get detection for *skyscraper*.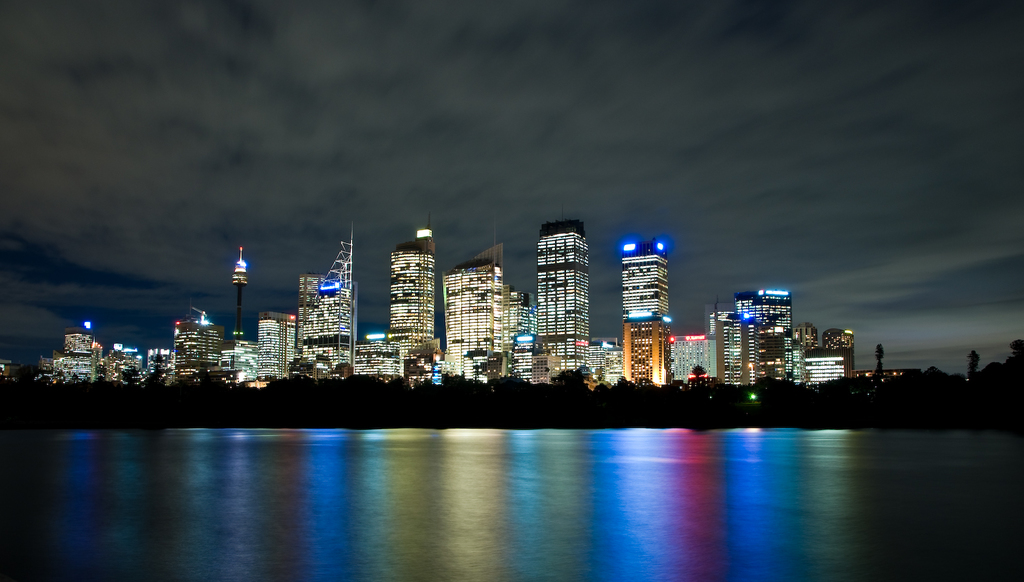
Detection: box(622, 315, 673, 392).
